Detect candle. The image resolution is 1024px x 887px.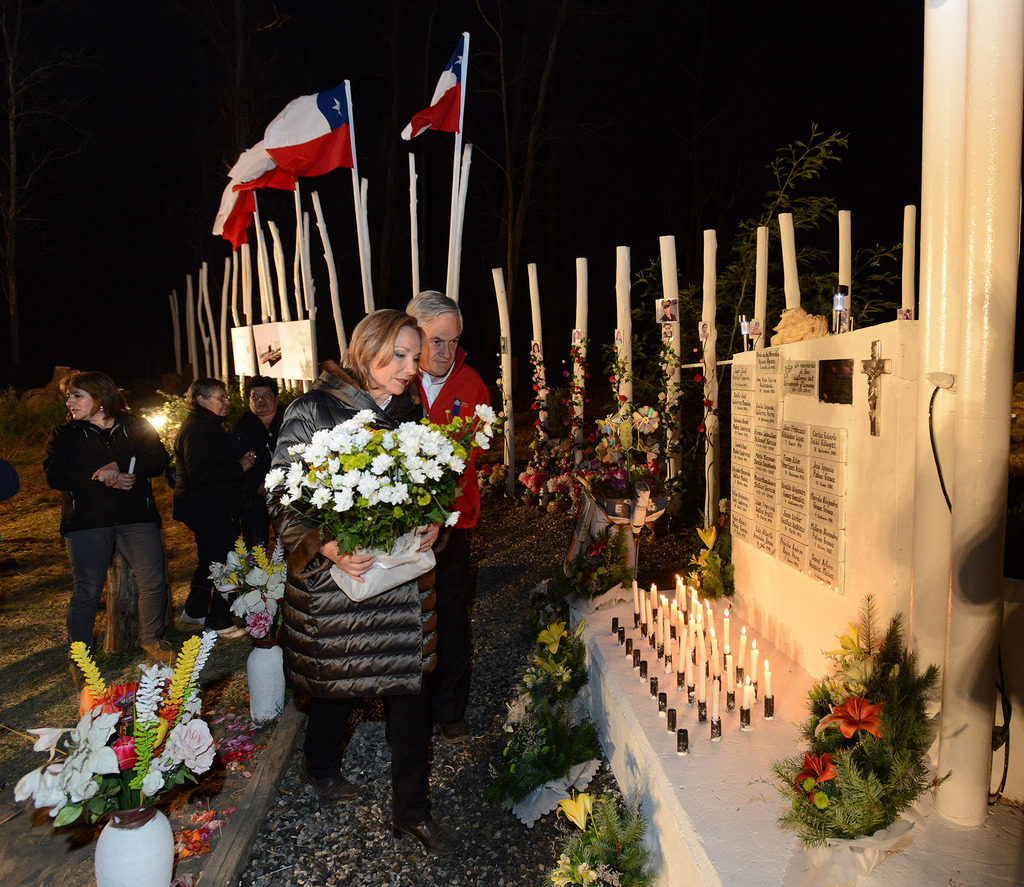
724, 611, 730, 652.
